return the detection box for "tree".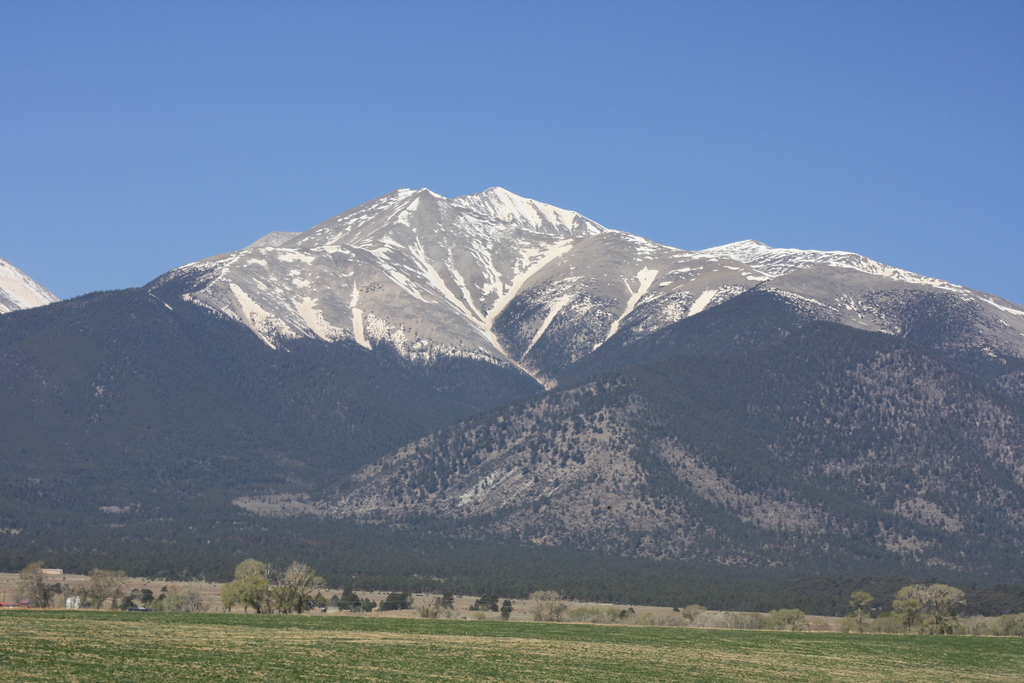
x1=412, y1=587, x2=440, y2=619.
